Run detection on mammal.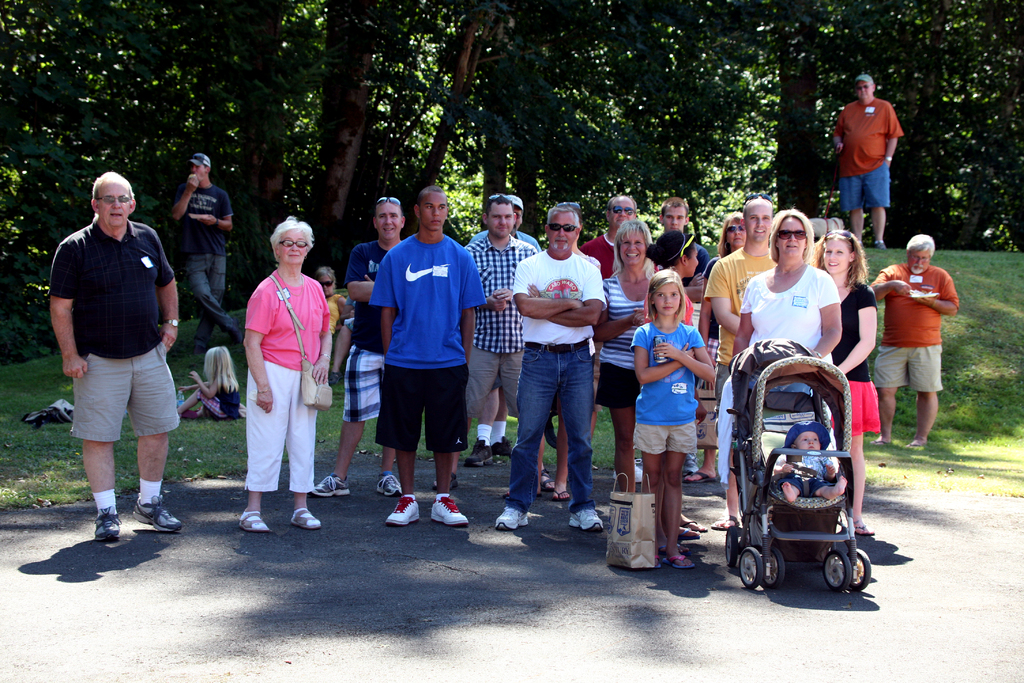
Result: left=225, top=213, right=328, bottom=536.
